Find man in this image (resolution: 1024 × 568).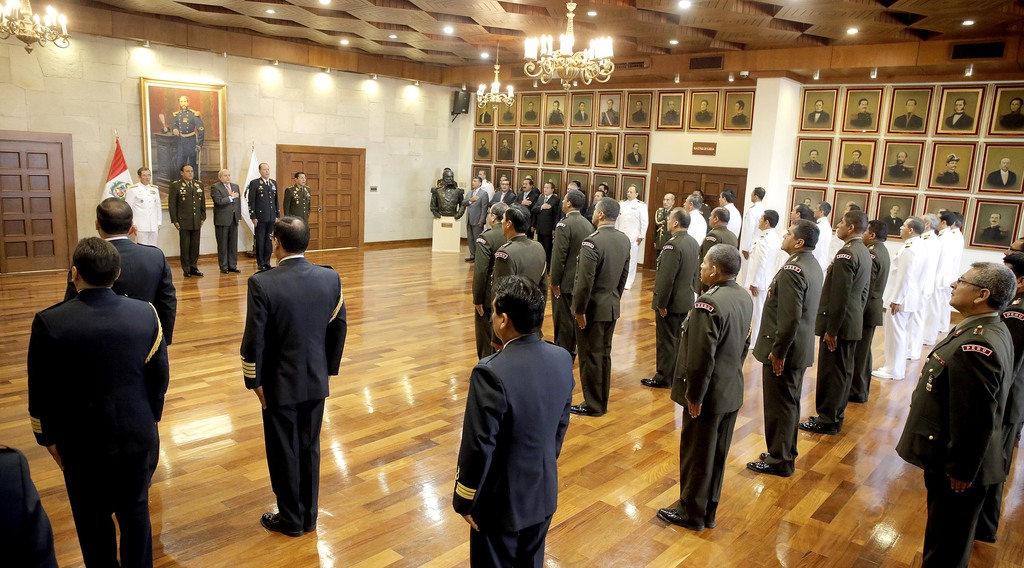
(left=19, top=205, right=168, bottom=554).
